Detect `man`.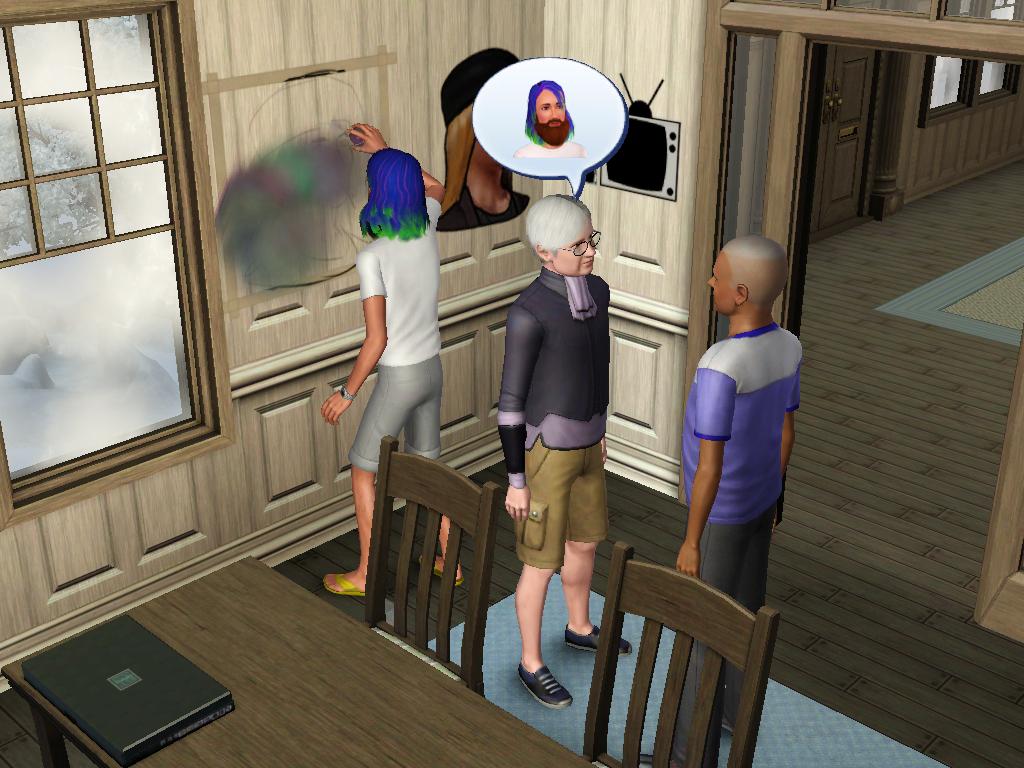
Detected at box(524, 77, 589, 160).
